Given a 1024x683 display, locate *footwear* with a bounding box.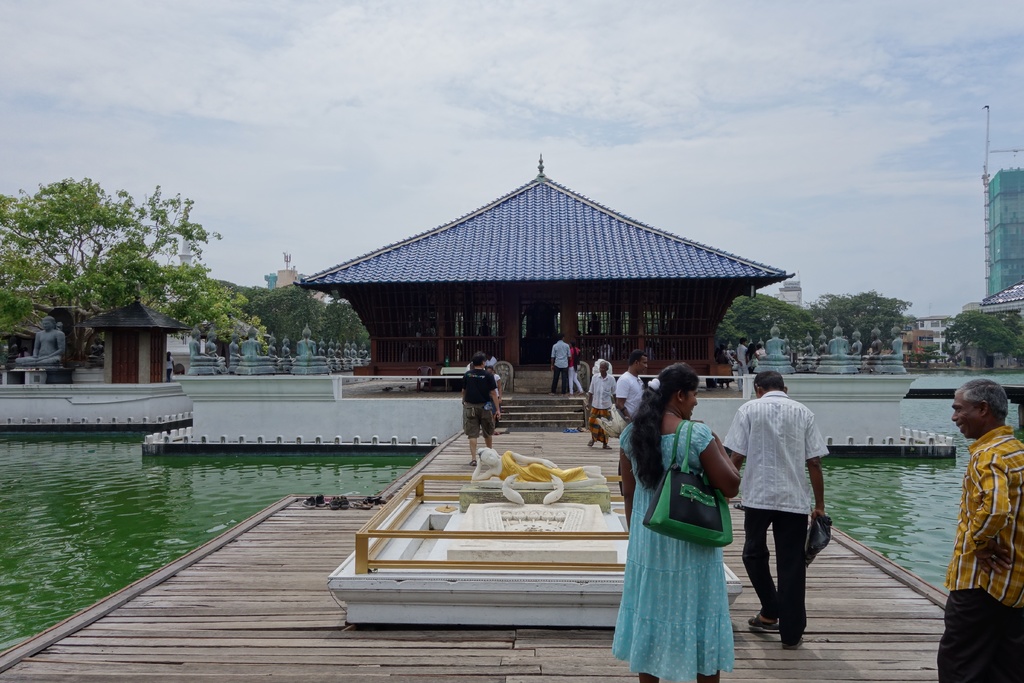
Located: bbox=[746, 608, 780, 636].
